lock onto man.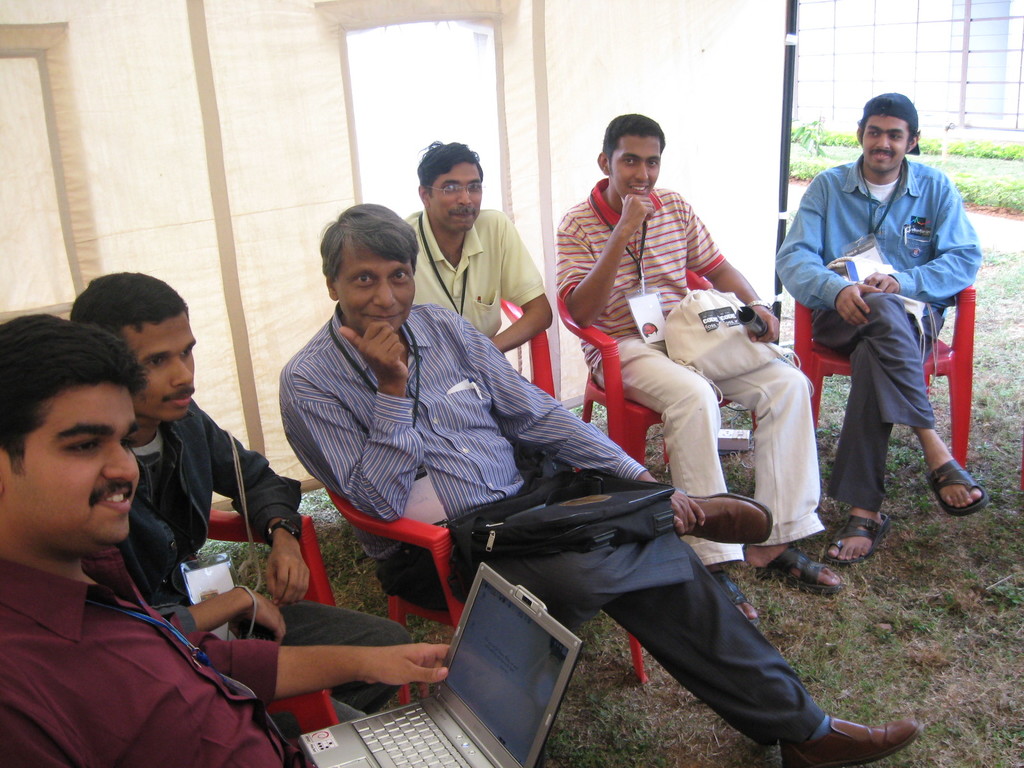
Locked: (0,309,456,767).
